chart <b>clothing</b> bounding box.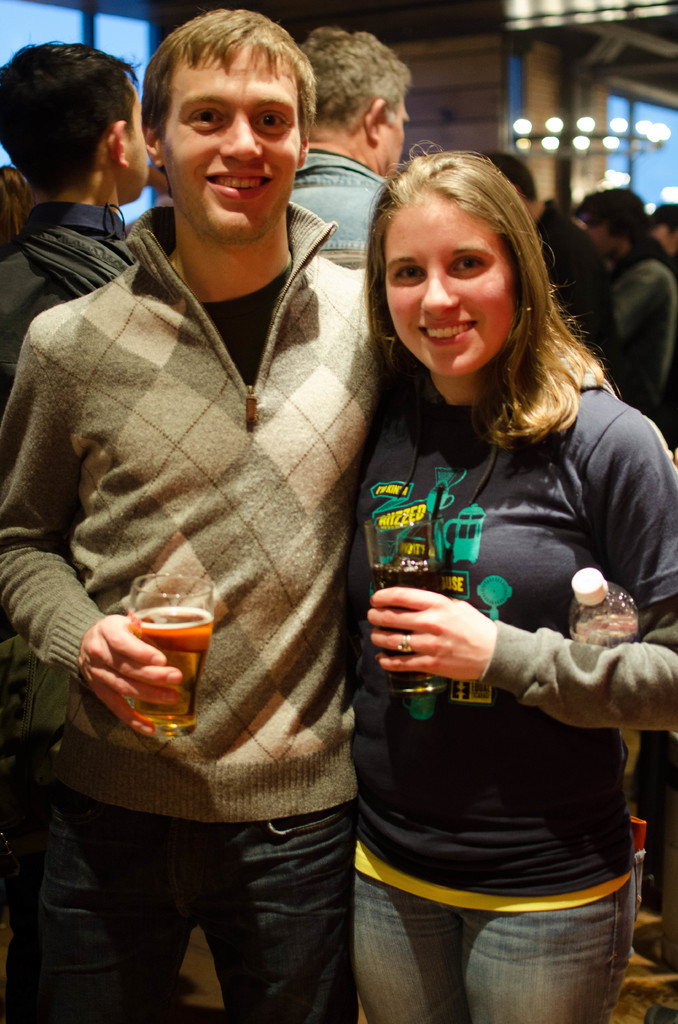
Charted: bbox=(0, 181, 400, 1021).
